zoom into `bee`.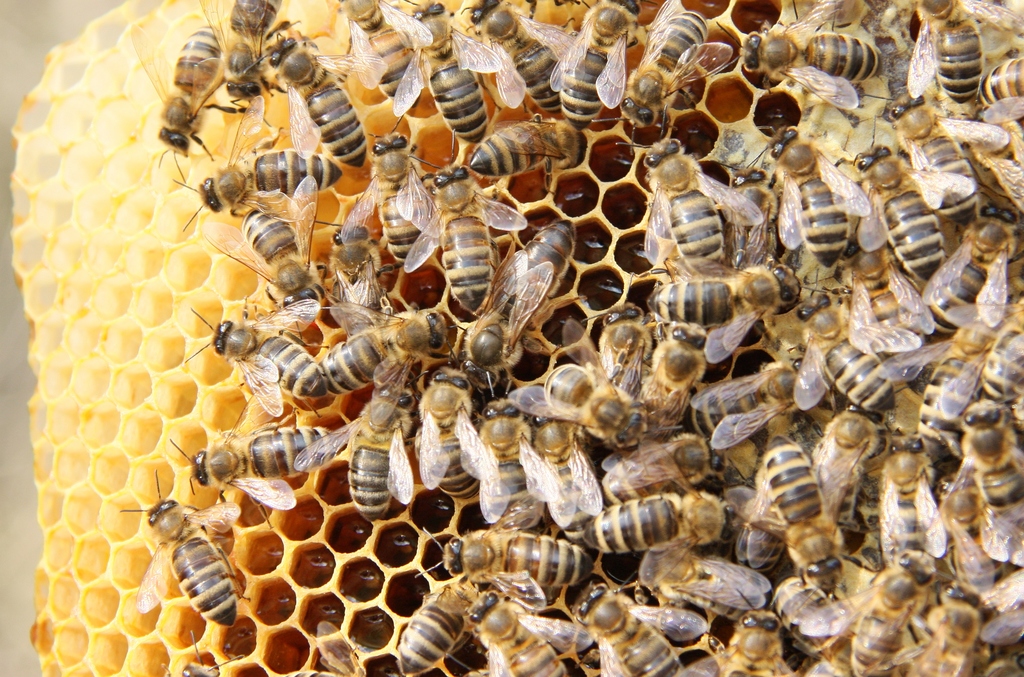
Zoom target: 377,0,502,151.
